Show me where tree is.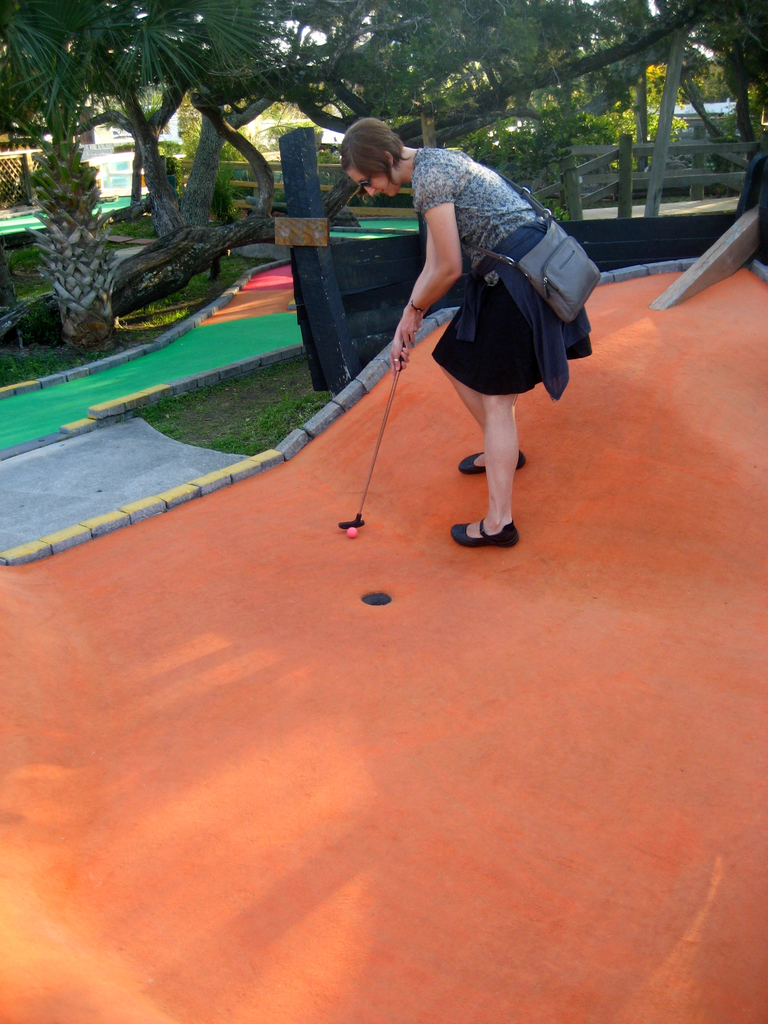
tree is at <box>0,0,292,352</box>.
